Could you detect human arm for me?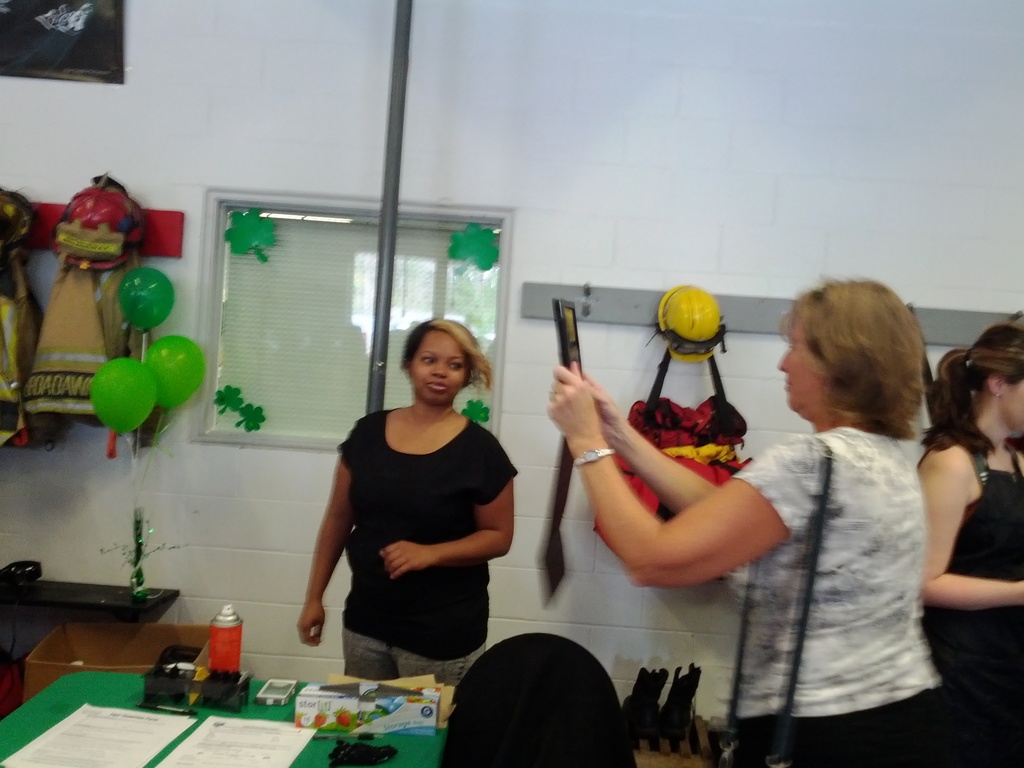
Detection result: x1=383, y1=456, x2=518, y2=579.
